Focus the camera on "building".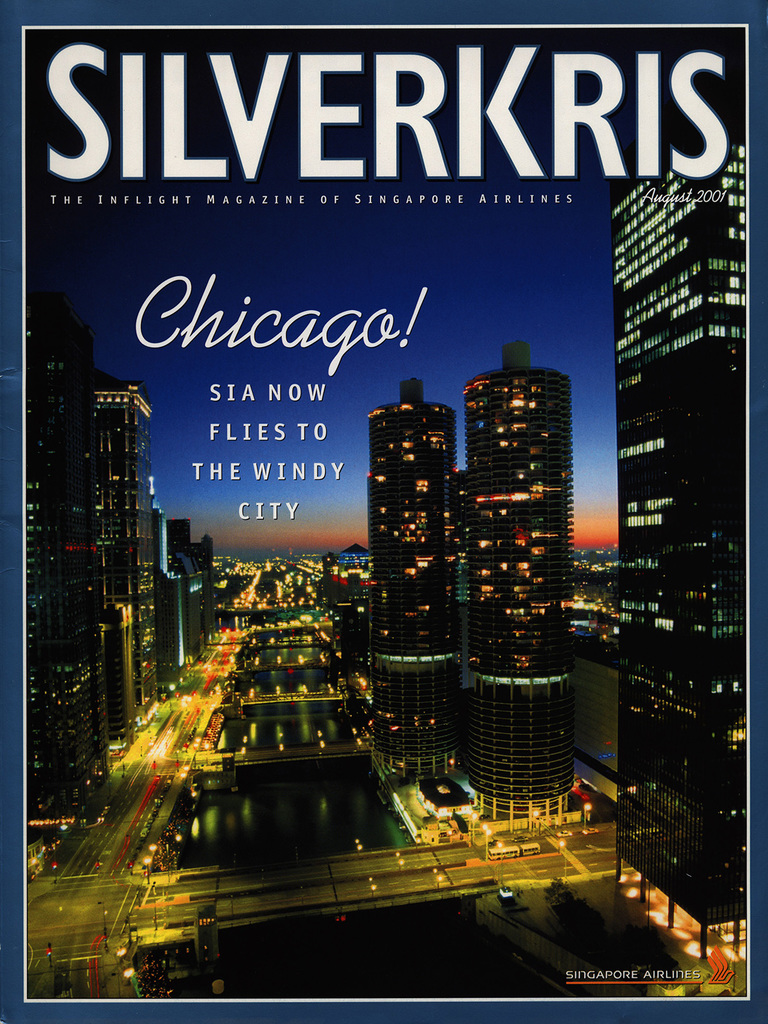
Focus region: <bbox>461, 339, 572, 827</bbox>.
